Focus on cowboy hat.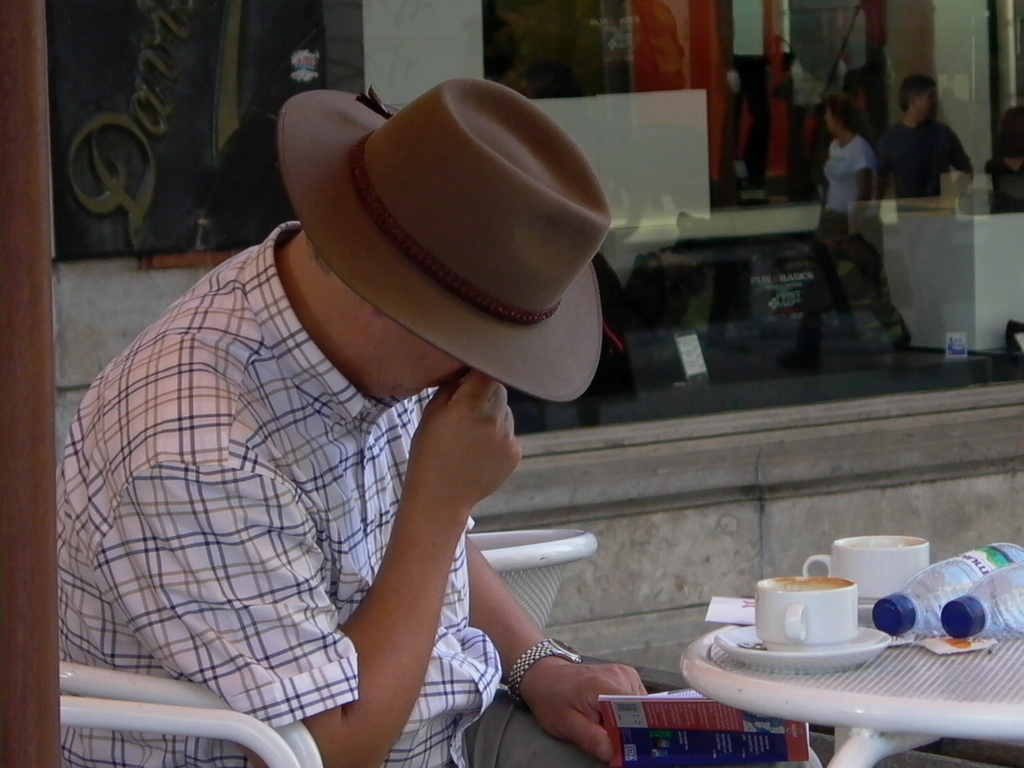
Focused at Rect(269, 67, 611, 437).
